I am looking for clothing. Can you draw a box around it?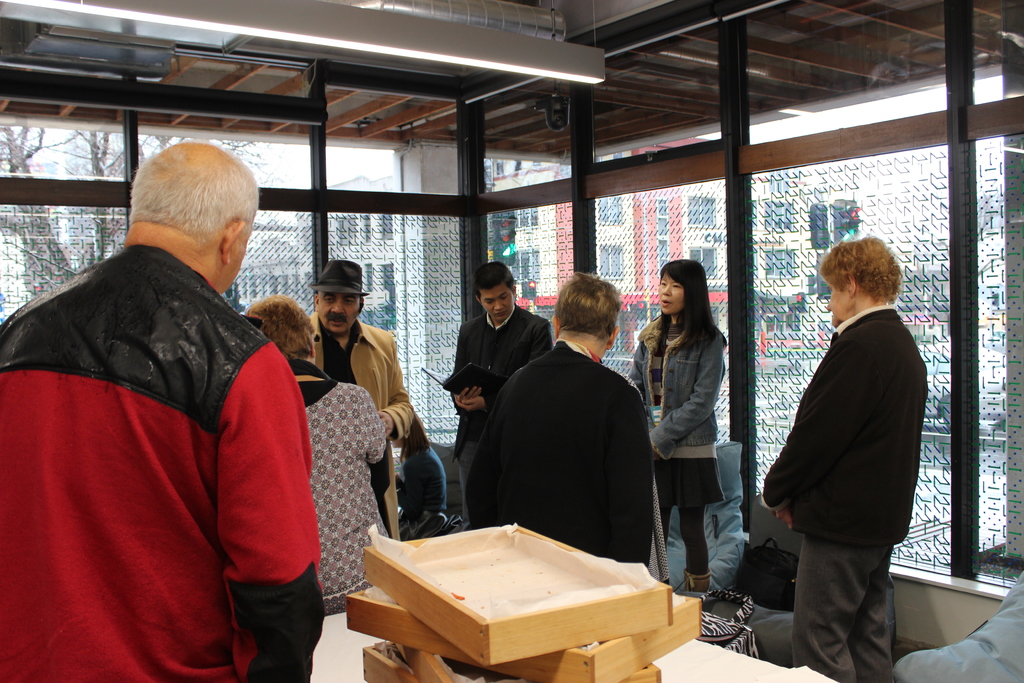
Sure, the bounding box is (x1=20, y1=207, x2=319, y2=671).
